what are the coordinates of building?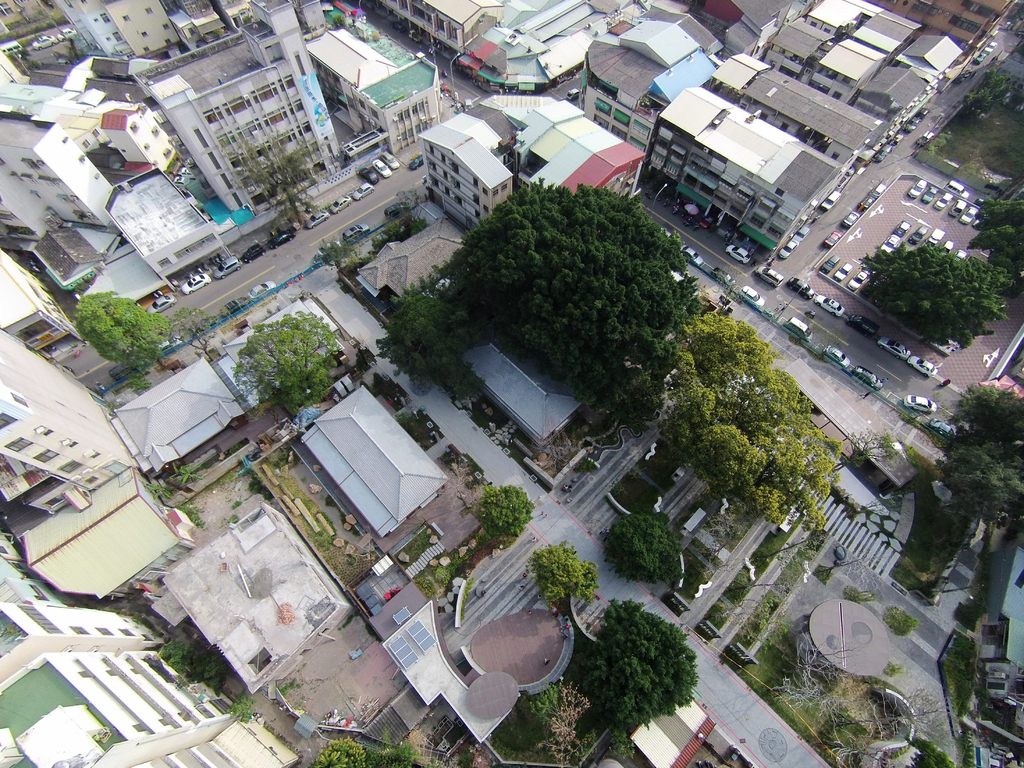
box=[149, 0, 340, 203].
